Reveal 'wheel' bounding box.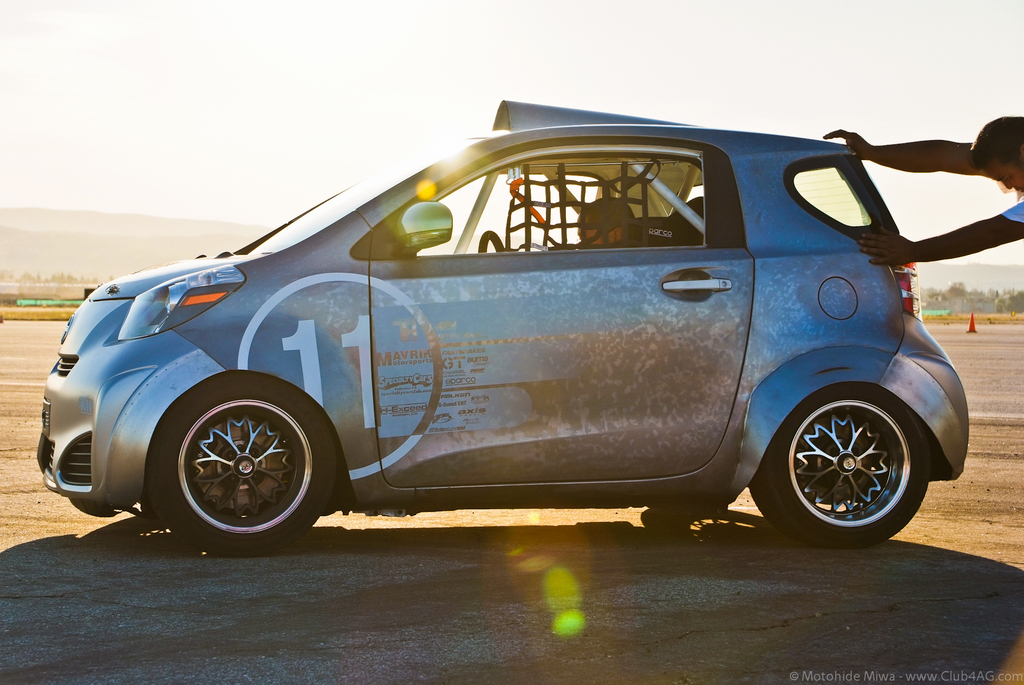
Revealed: [left=477, top=231, right=500, bottom=253].
